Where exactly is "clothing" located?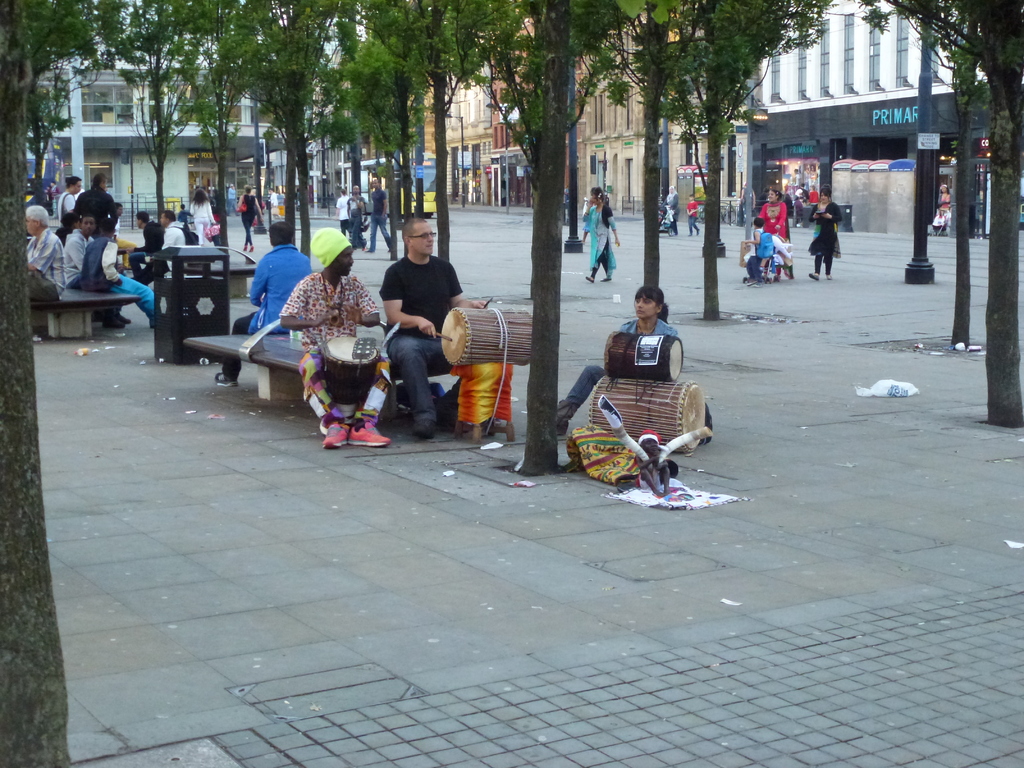
Its bounding box is l=27, t=221, r=64, b=303.
